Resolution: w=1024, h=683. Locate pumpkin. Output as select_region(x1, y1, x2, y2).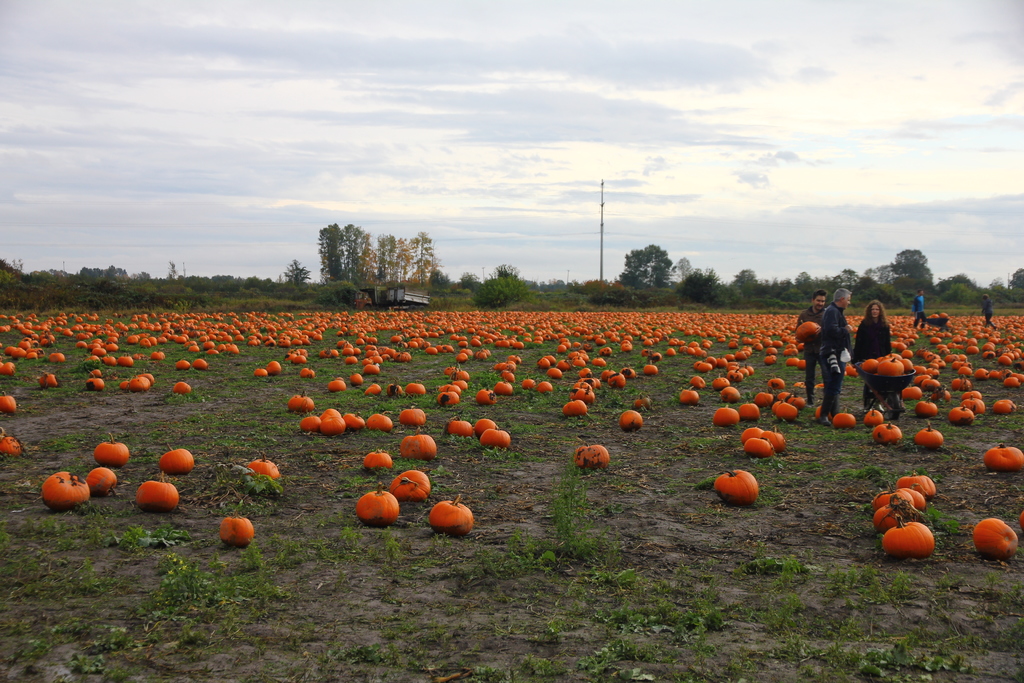
select_region(136, 477, 179, 510).
